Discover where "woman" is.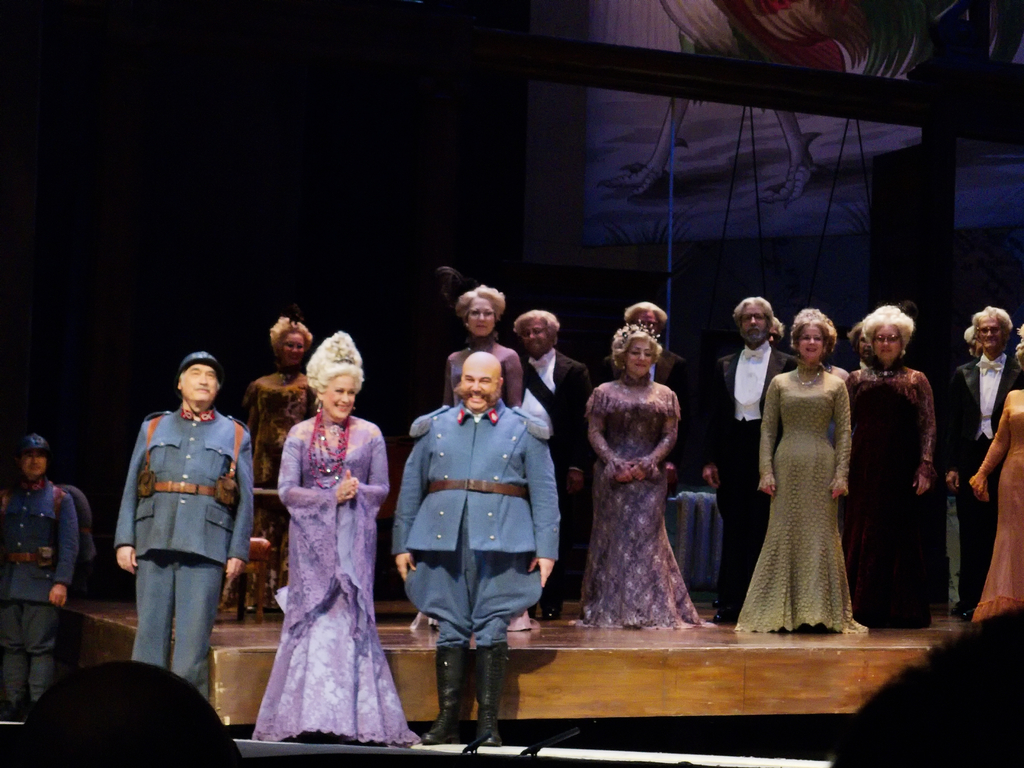
Discovered at [564,319,712,628].
